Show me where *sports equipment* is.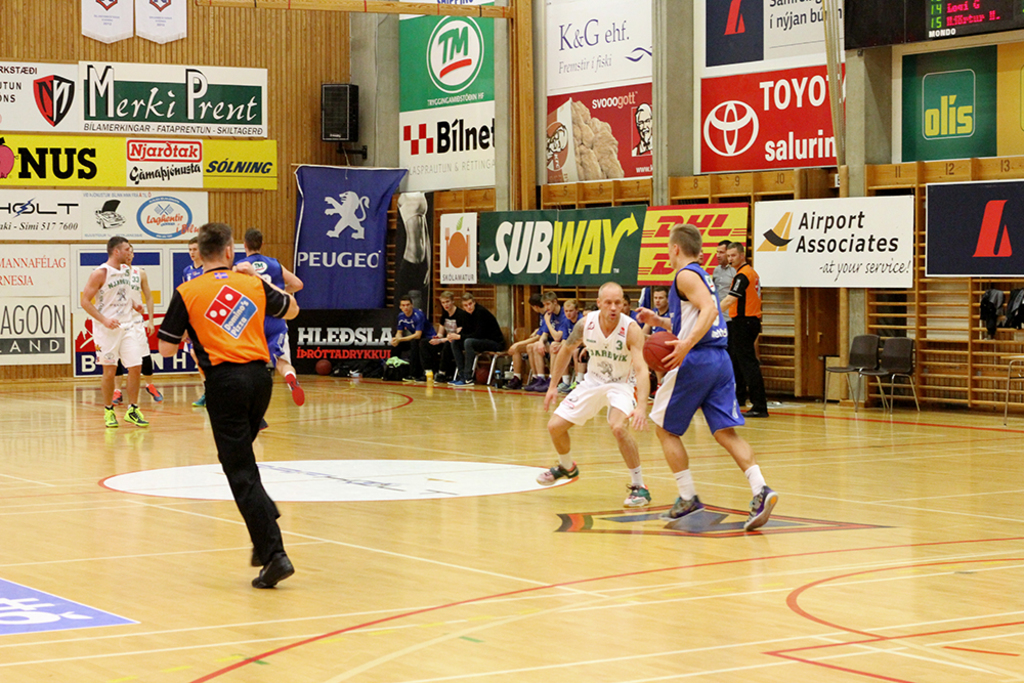
*sports equipment* is at region(121, 402, 147, 428).
